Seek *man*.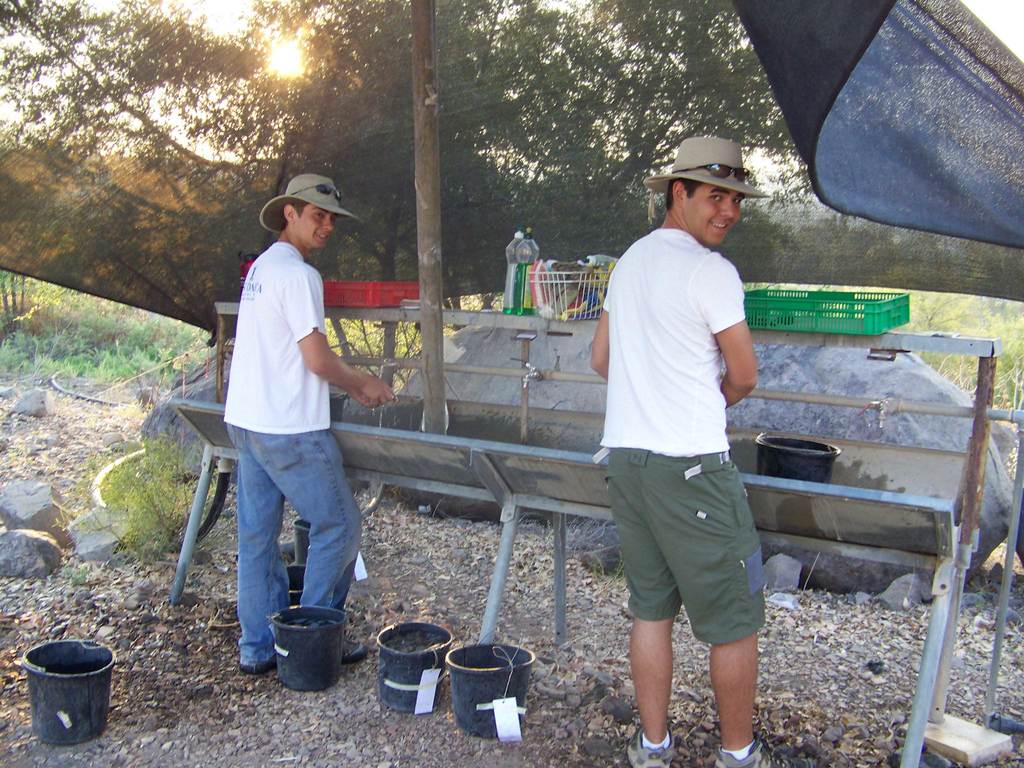
rect(591, 137, 820, 767).
